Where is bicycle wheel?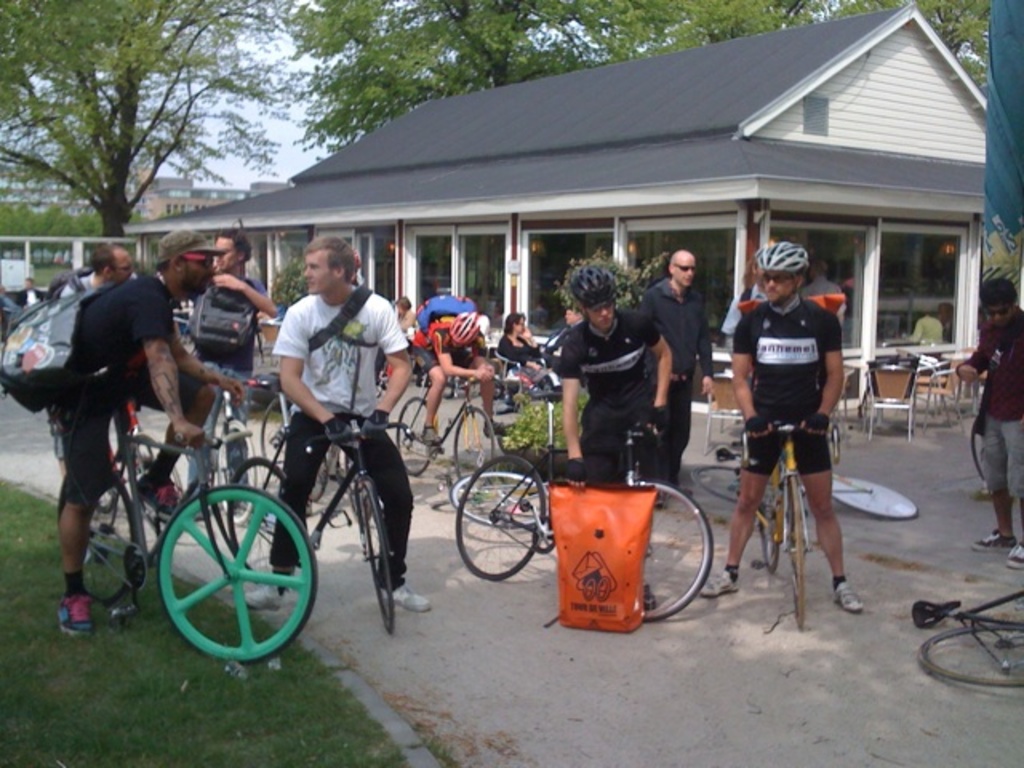
BBox(690, 462, 778, 506).
